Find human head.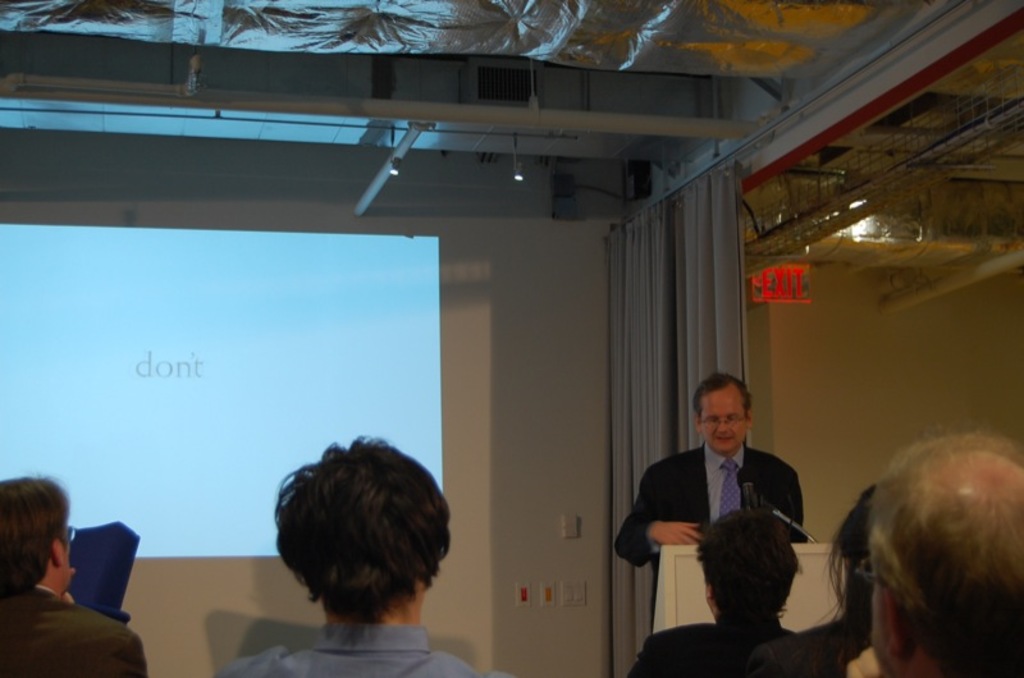
[x1=694, y1=505, x2=804, y2=613].
